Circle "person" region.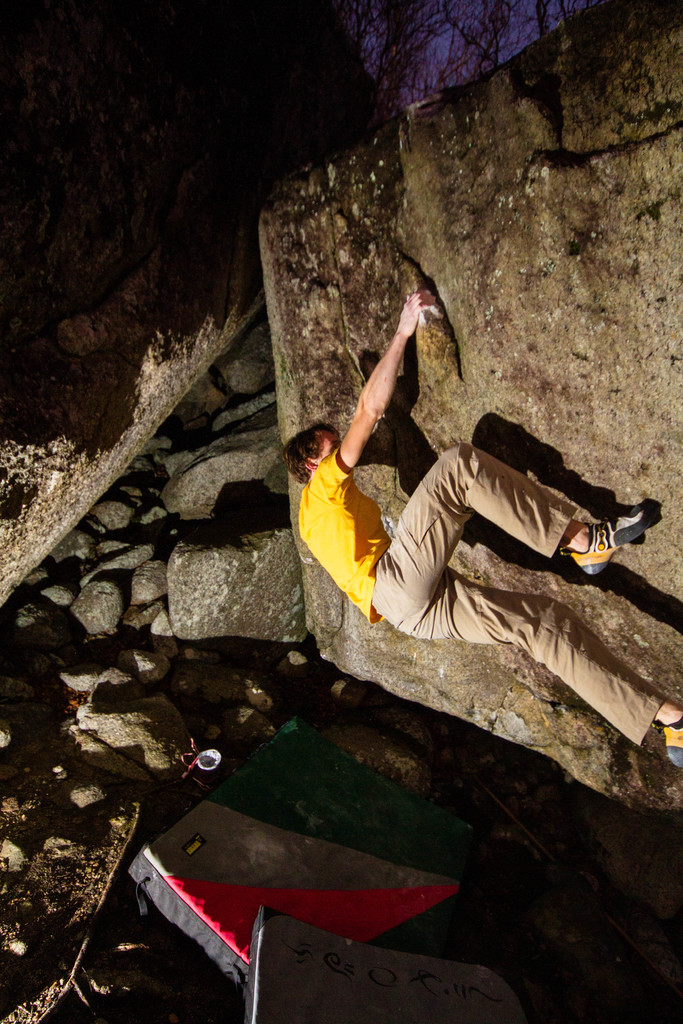
Region: <box>289,296,614,726</box>.
